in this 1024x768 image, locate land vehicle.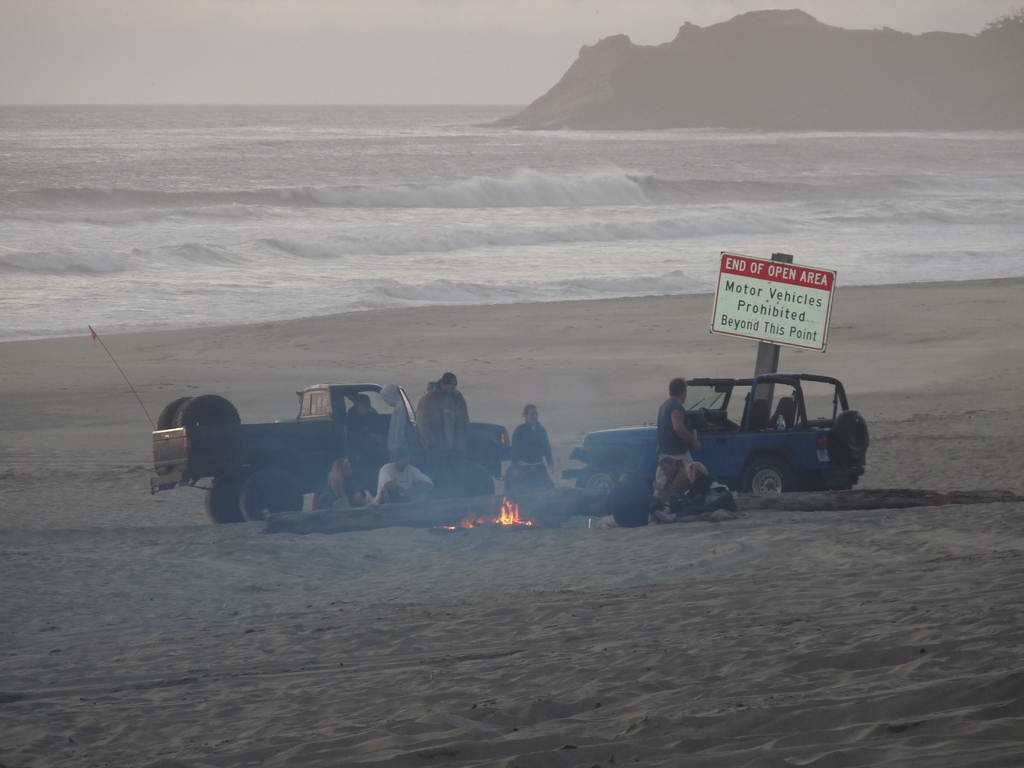
Bounding box: crop(150, 372, 481, 524).
